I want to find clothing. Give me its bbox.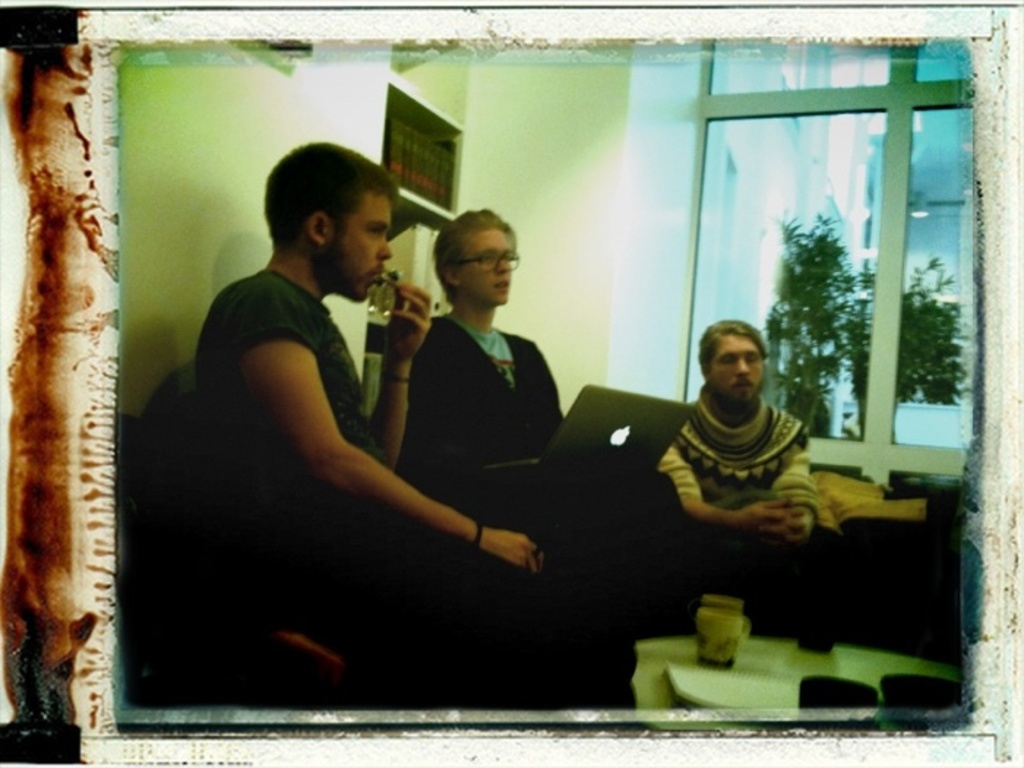
[165,215,506,680].
